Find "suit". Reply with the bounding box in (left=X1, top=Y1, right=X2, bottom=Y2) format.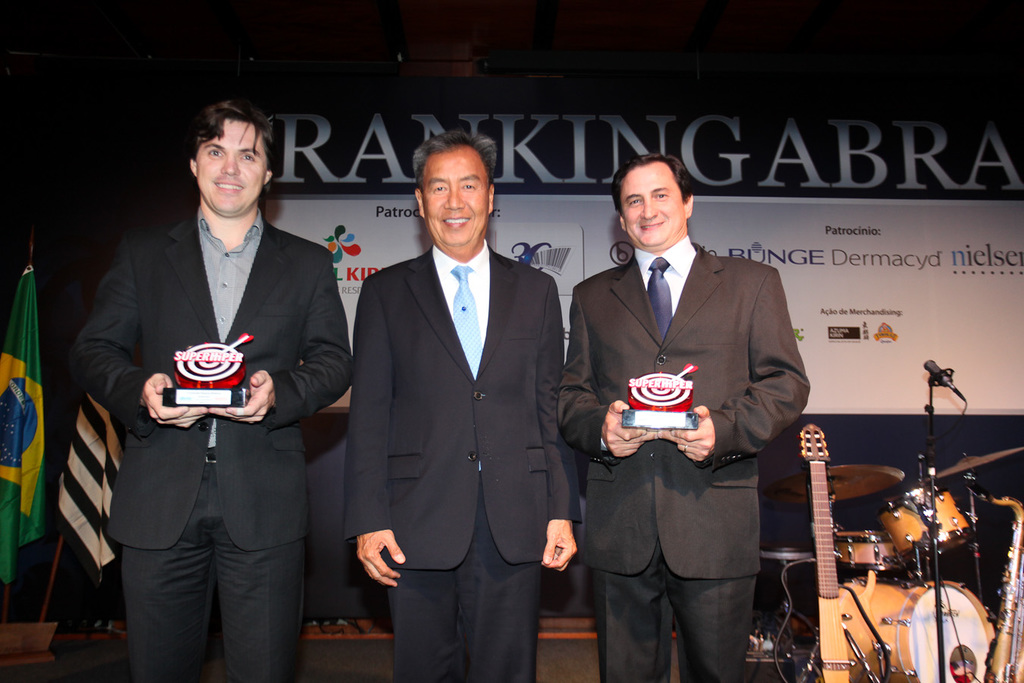
(left=558, top=231, right=811, bottom=681).
